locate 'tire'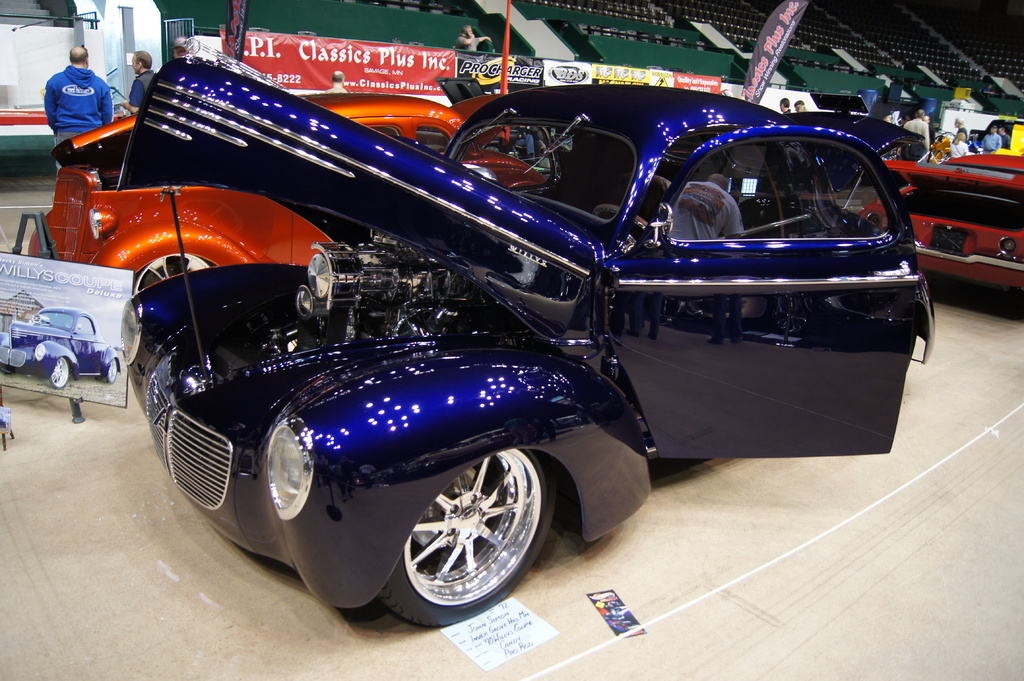
(388, 435, 546, 626)
